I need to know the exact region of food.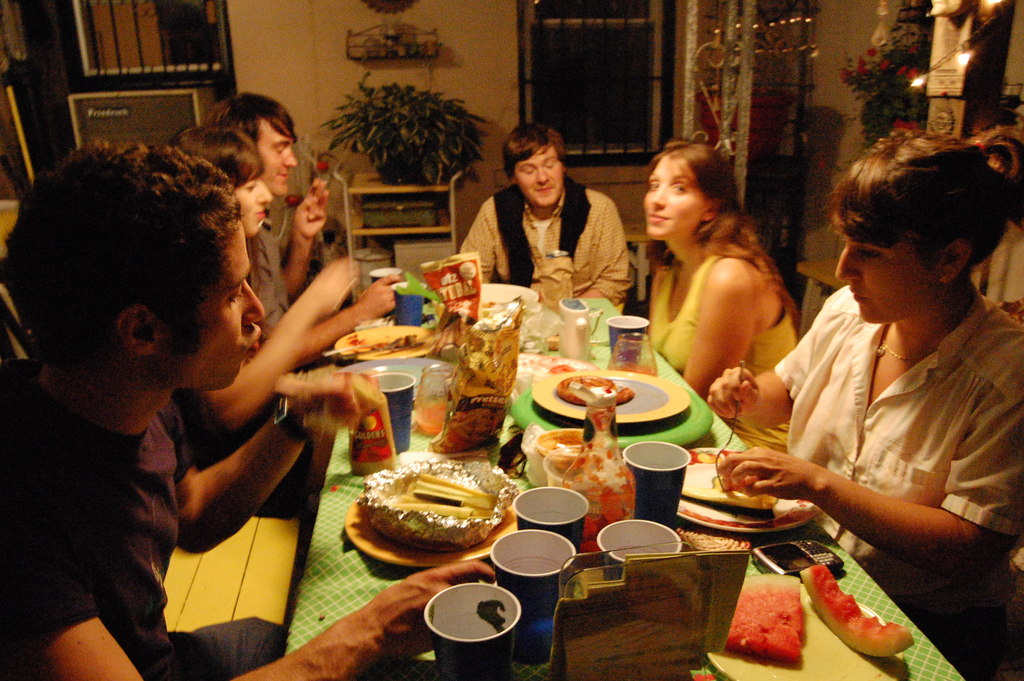
Region: 548:369:636:408.
